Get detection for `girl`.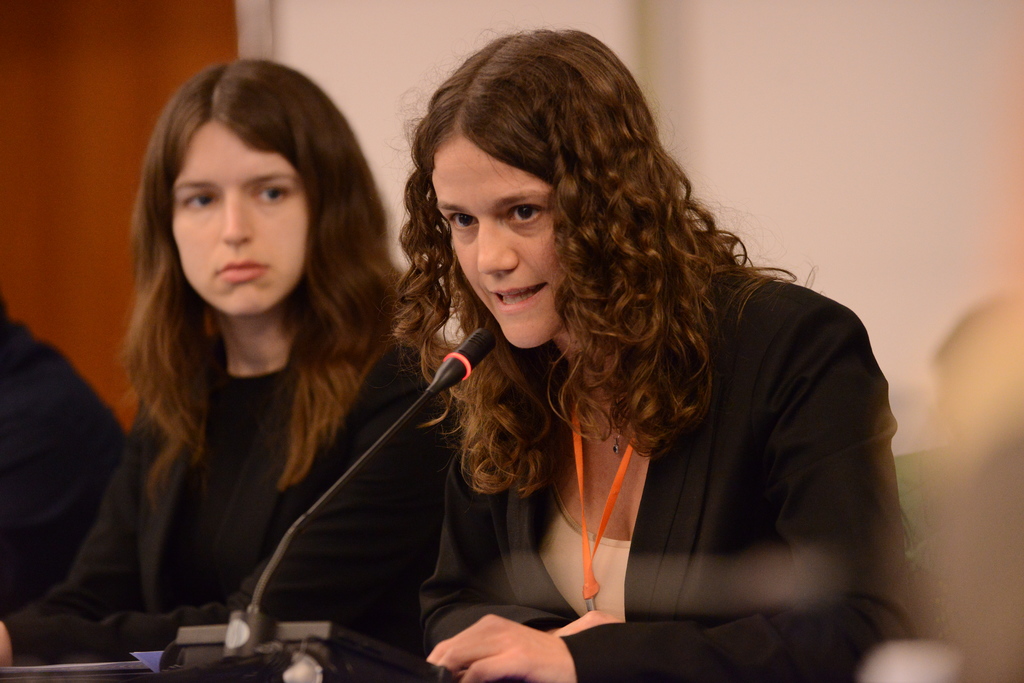
Detection: detection(389, 29, 906, 682).
